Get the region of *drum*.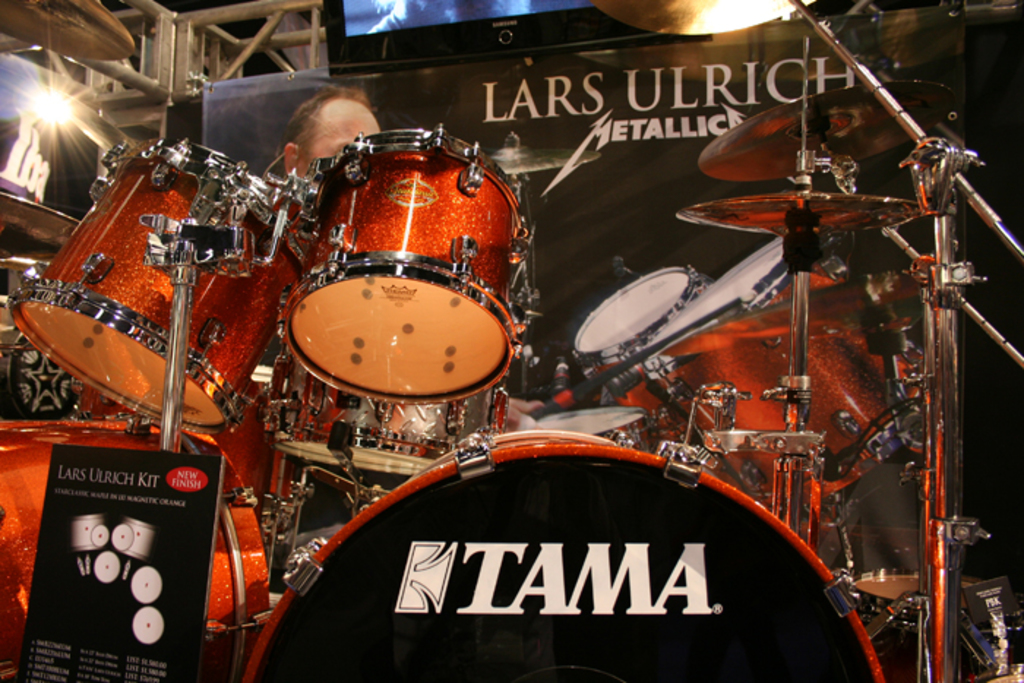
rect(279, 130, 532, 405).
